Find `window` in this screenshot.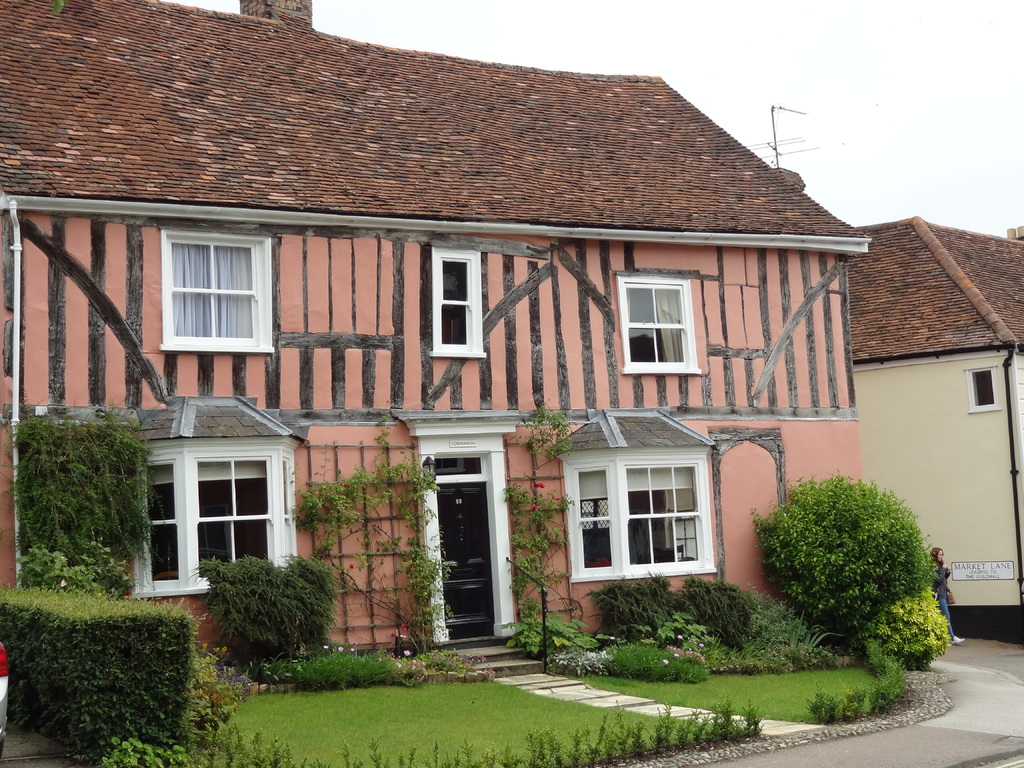
The bounding box for `window` is (107, 394, 308, 603).
